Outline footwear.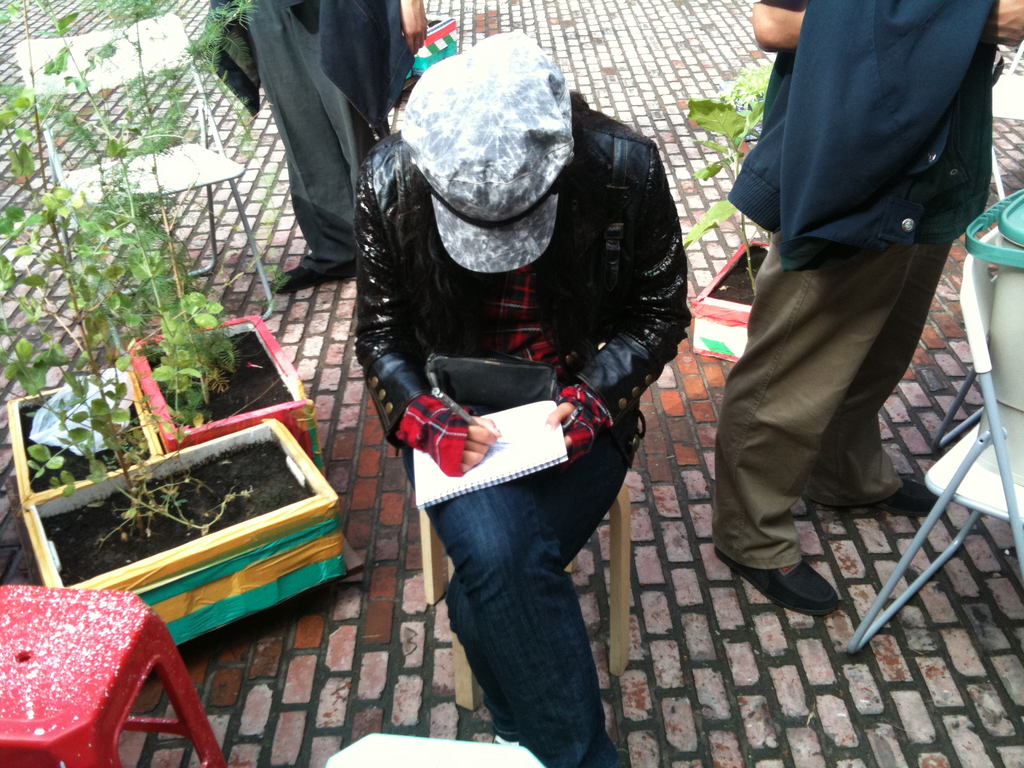
Outline: <box>270,266,351,289</box>.
